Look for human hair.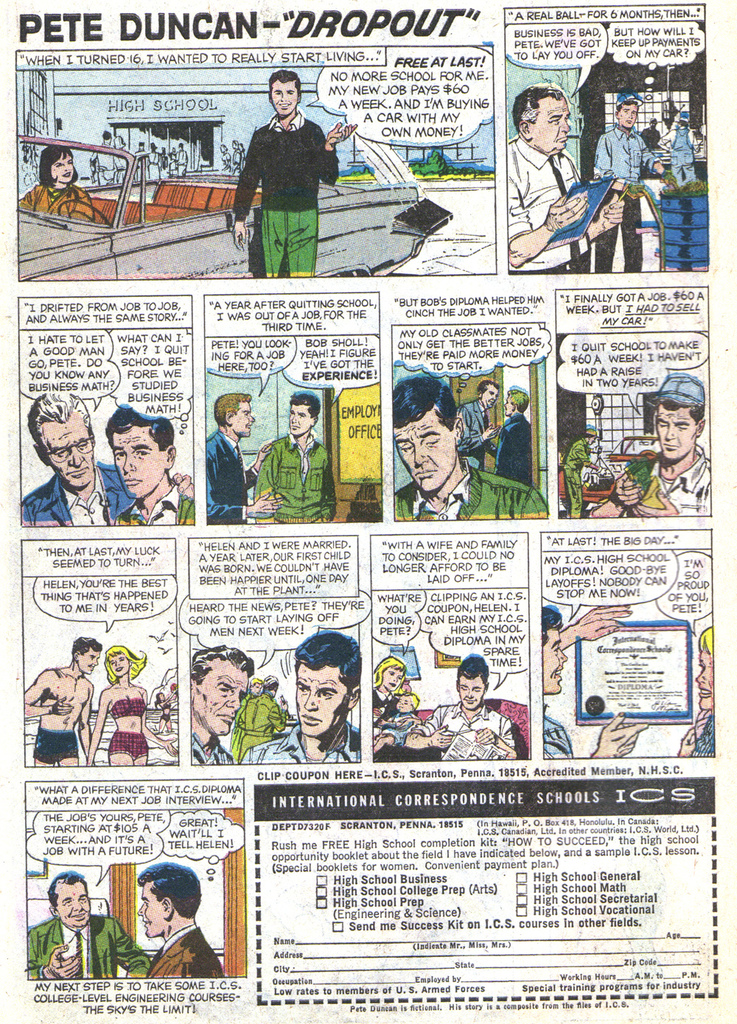
Found: BBox(478, 376, 500, 399).
